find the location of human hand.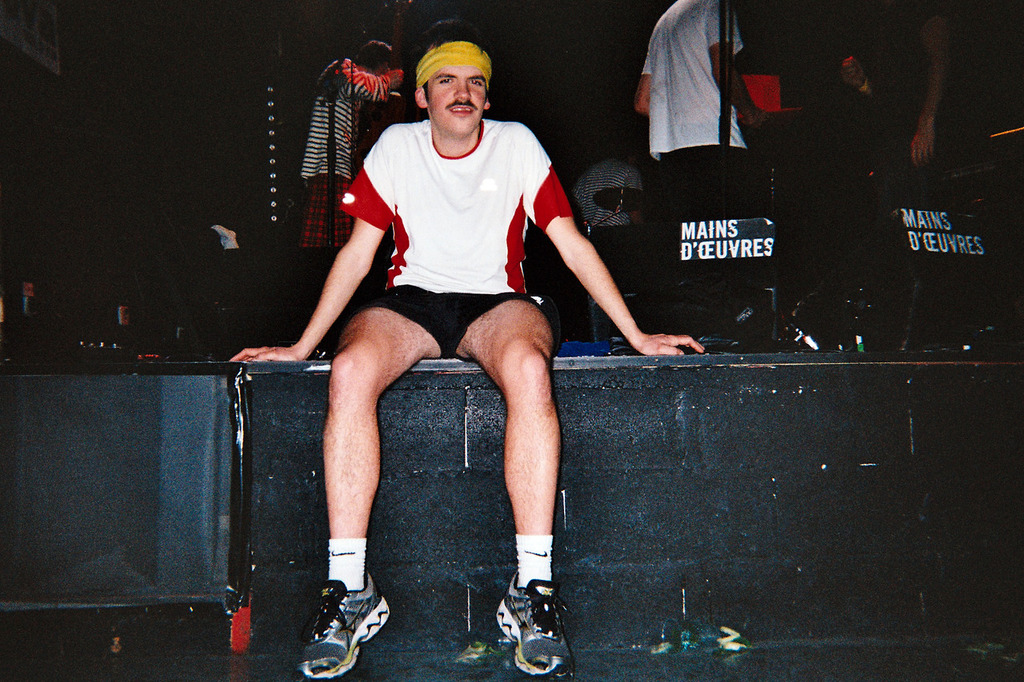
Location: 742:107:773:133.
